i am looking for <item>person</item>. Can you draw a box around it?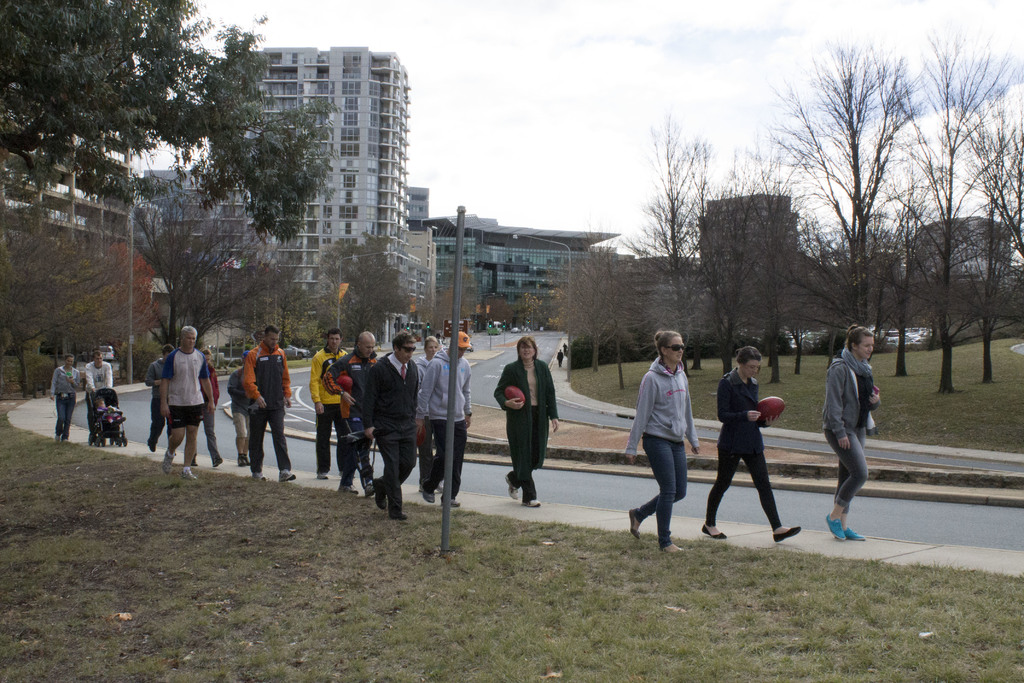
Sure, the bounding box is 362/335/422/513.
